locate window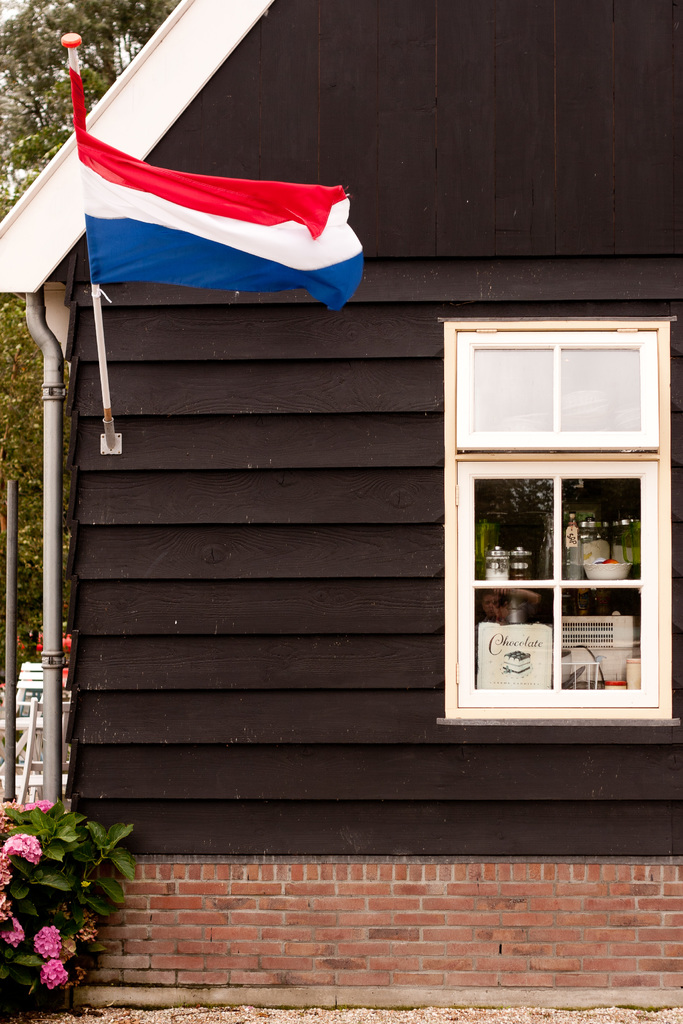
[446,300,675,729]
